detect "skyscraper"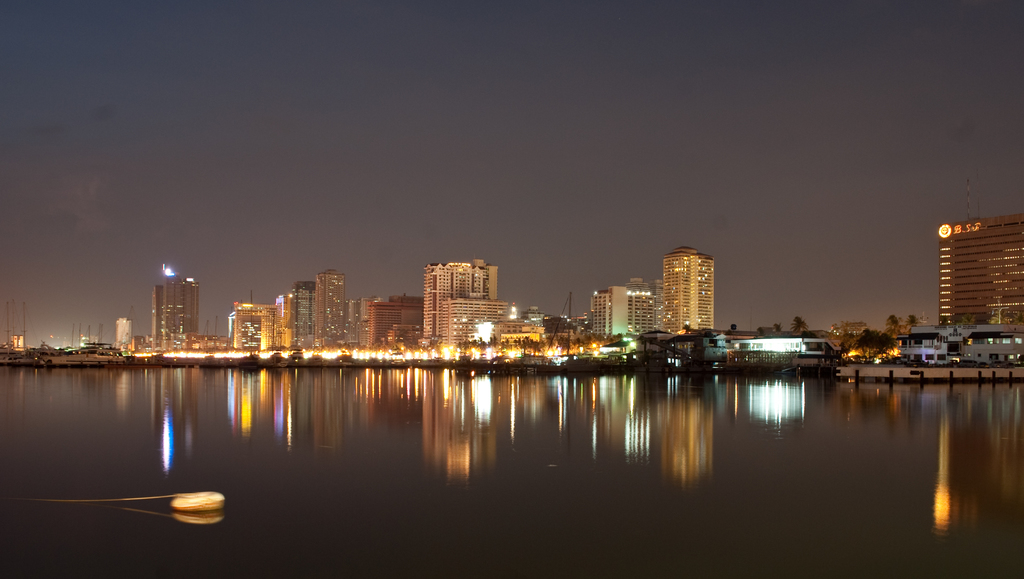
418:254:495:342
